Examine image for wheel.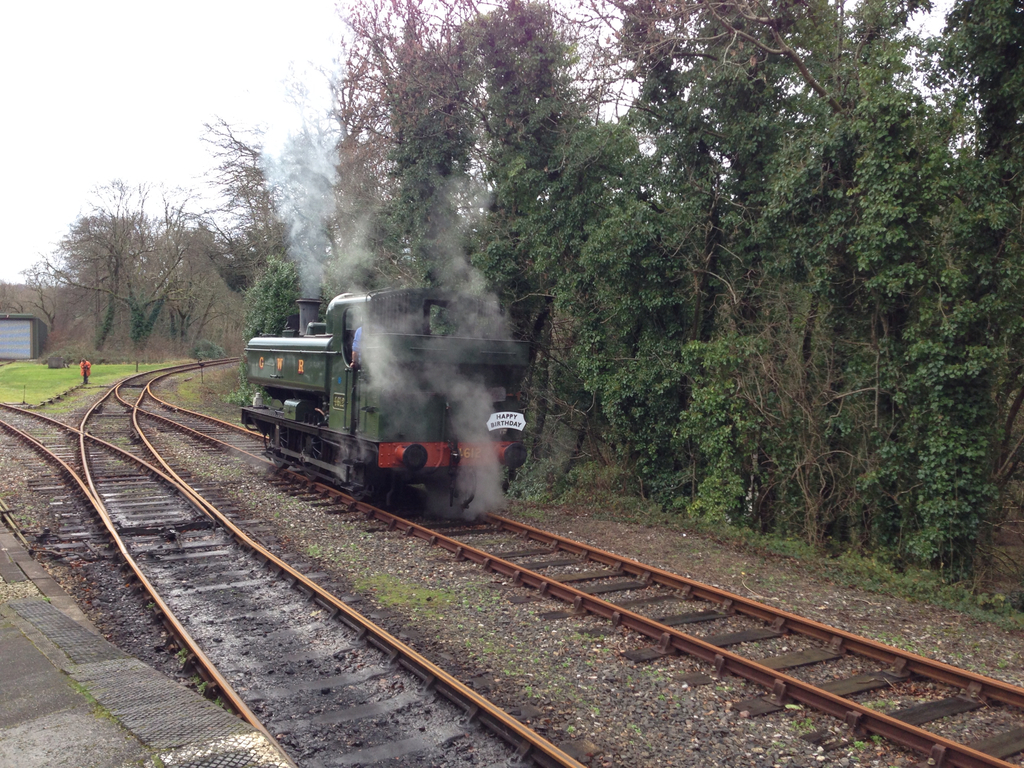
Examination result: l=293, t=433, r=325, b=490.
